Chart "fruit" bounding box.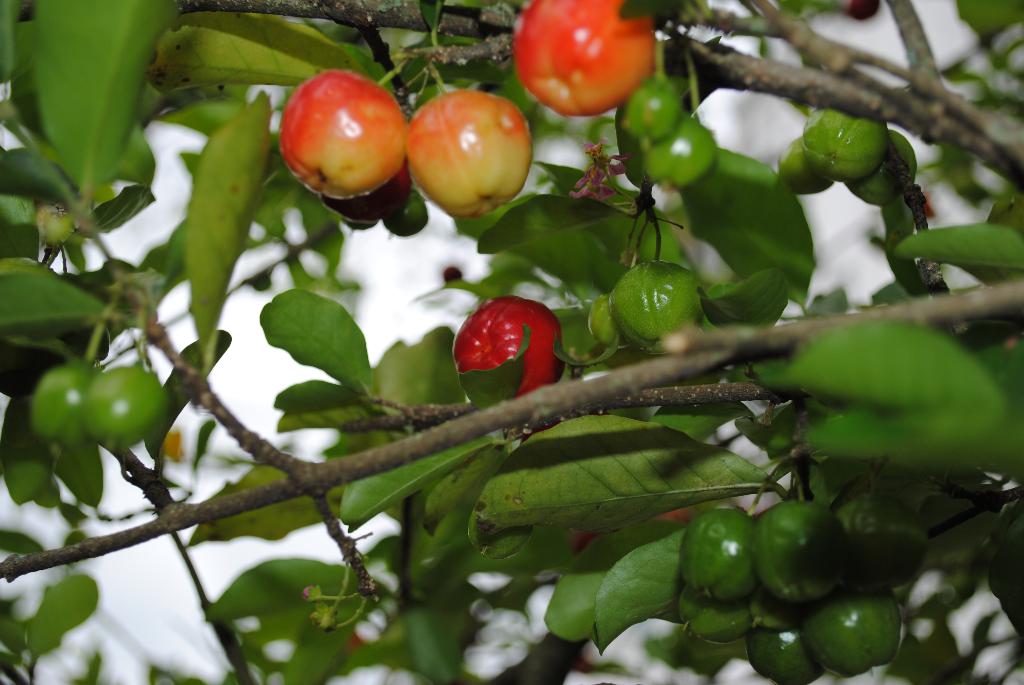
Charted: x1=409, y1=90, x2=535, y2=221.
